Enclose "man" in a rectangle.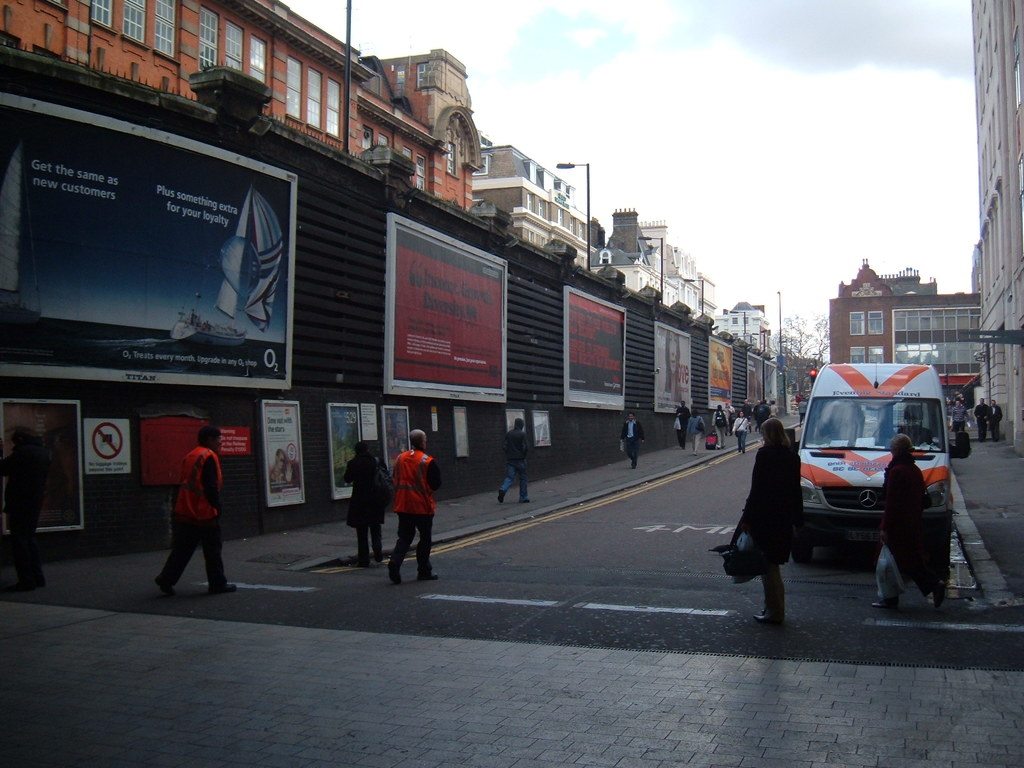
{"x1": 740, "y1": 396, "x2": 752, "y2": 430}.
